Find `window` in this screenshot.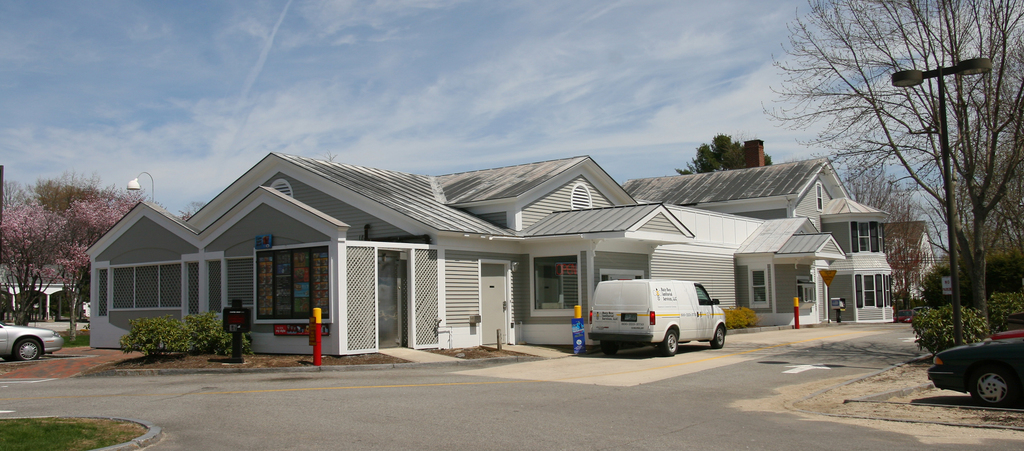
The bounding box for `window` is x1=204, y1=254, x2=218, y2=316.
